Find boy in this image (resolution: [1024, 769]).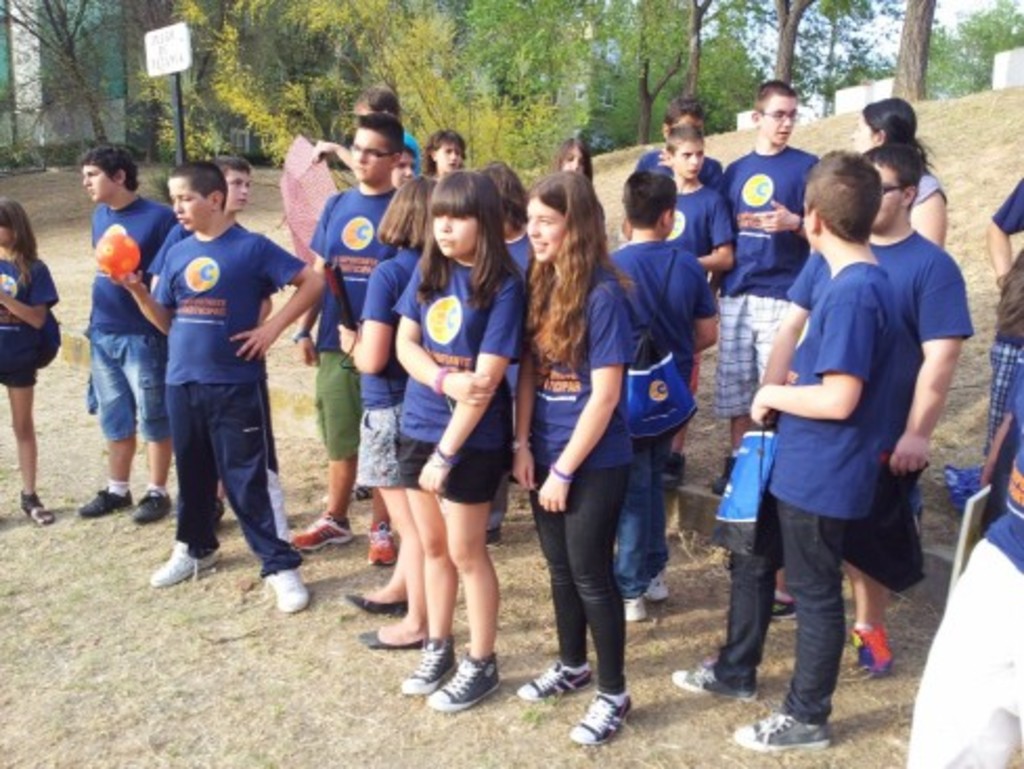
<region>389, 138, 419, 193</region>.
